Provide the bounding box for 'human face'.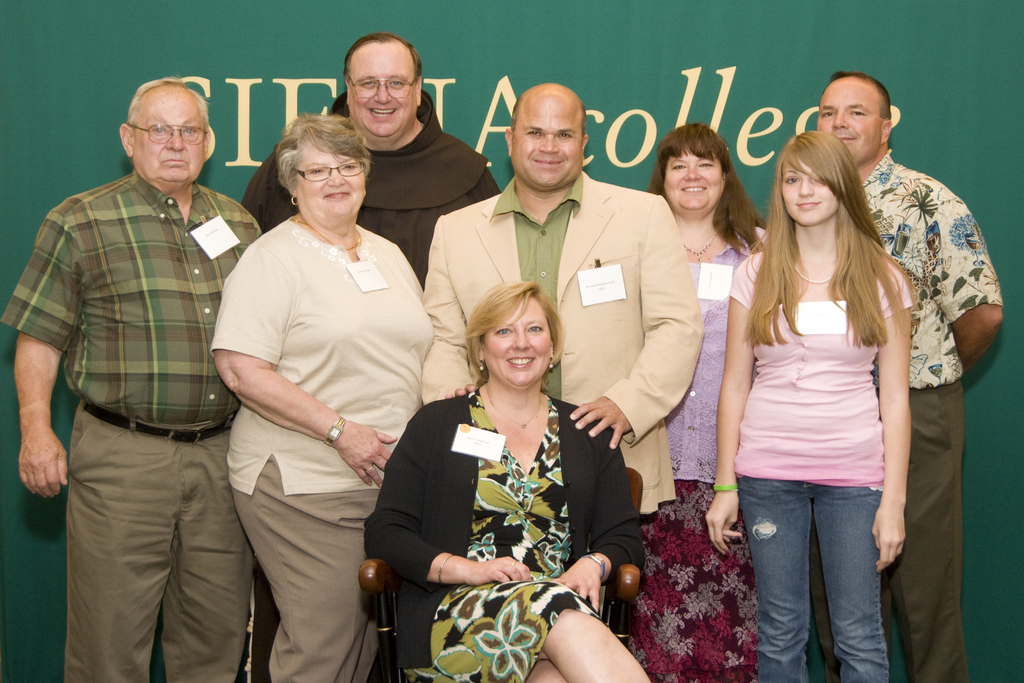
bbox=[663, 145, 724, 213].
